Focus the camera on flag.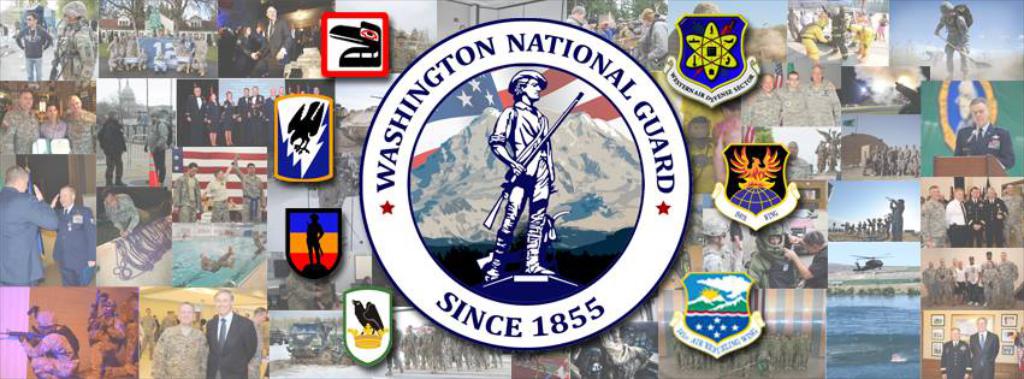
Focus region: 284 208 338 286.
